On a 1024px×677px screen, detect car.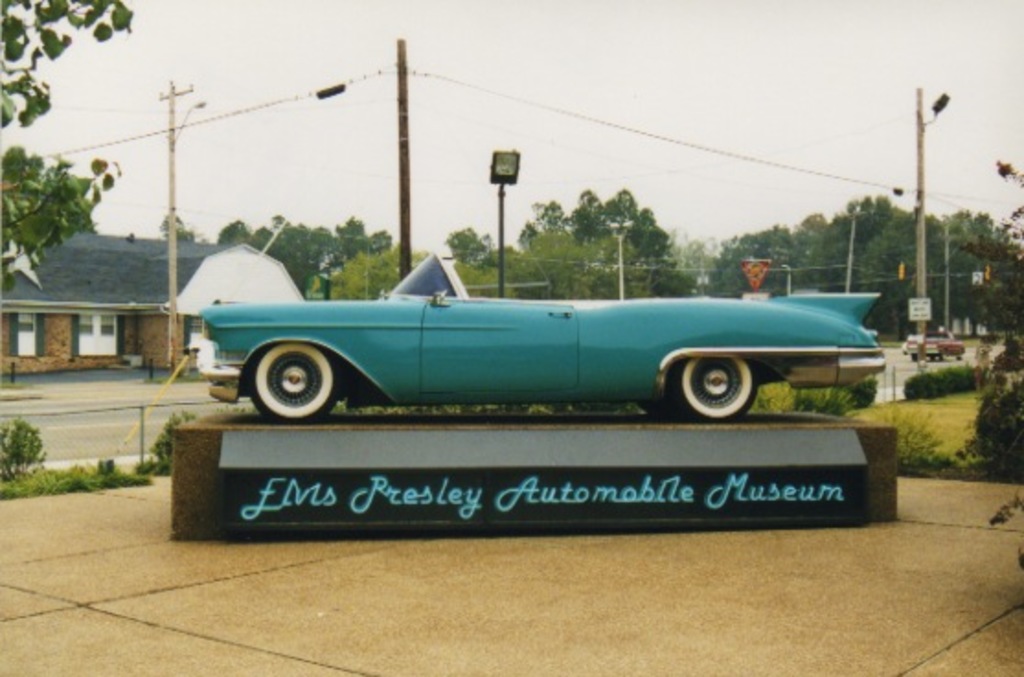
[165,258,859,454].
